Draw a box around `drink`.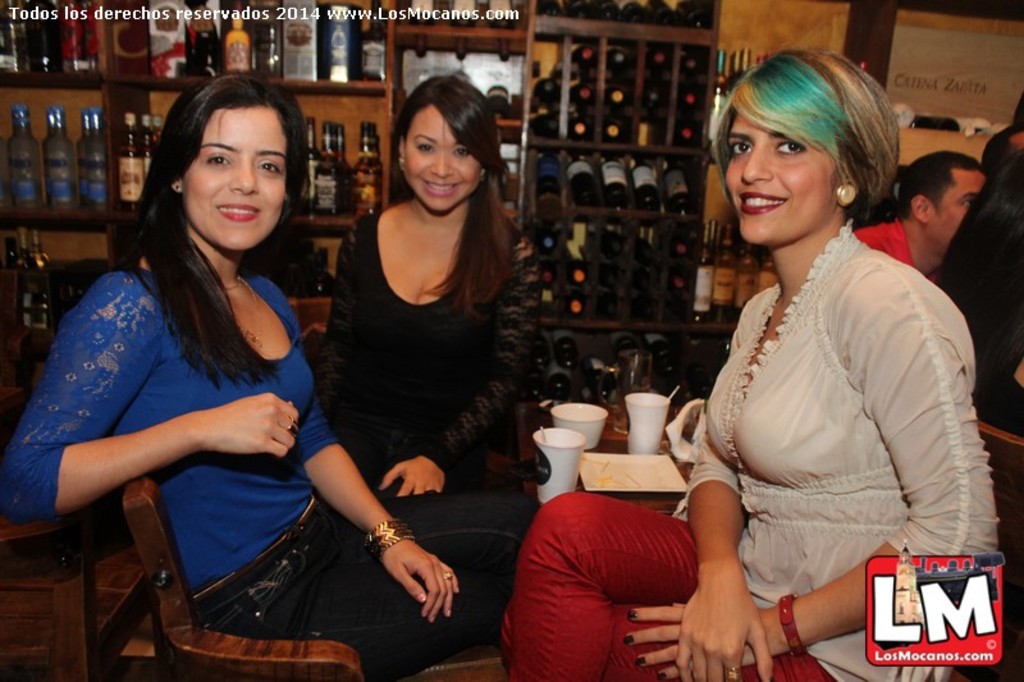
select_region(81, 104, 115, 198).
